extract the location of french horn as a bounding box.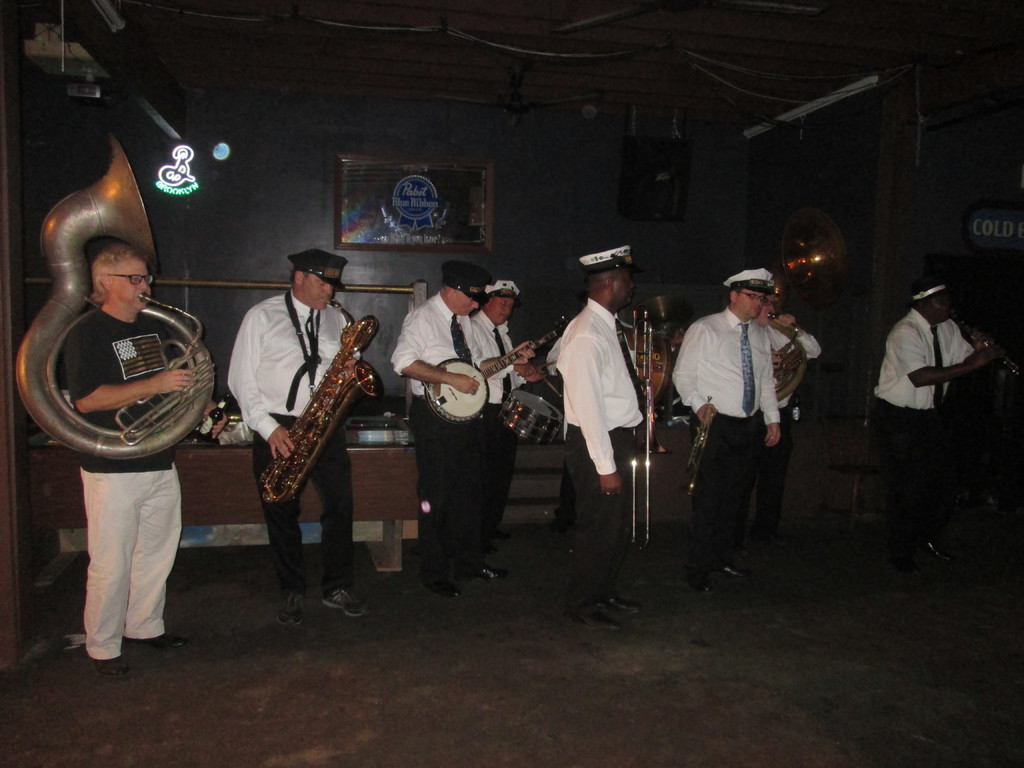
<bbox>261, 294, 390, 511</bbox>.
